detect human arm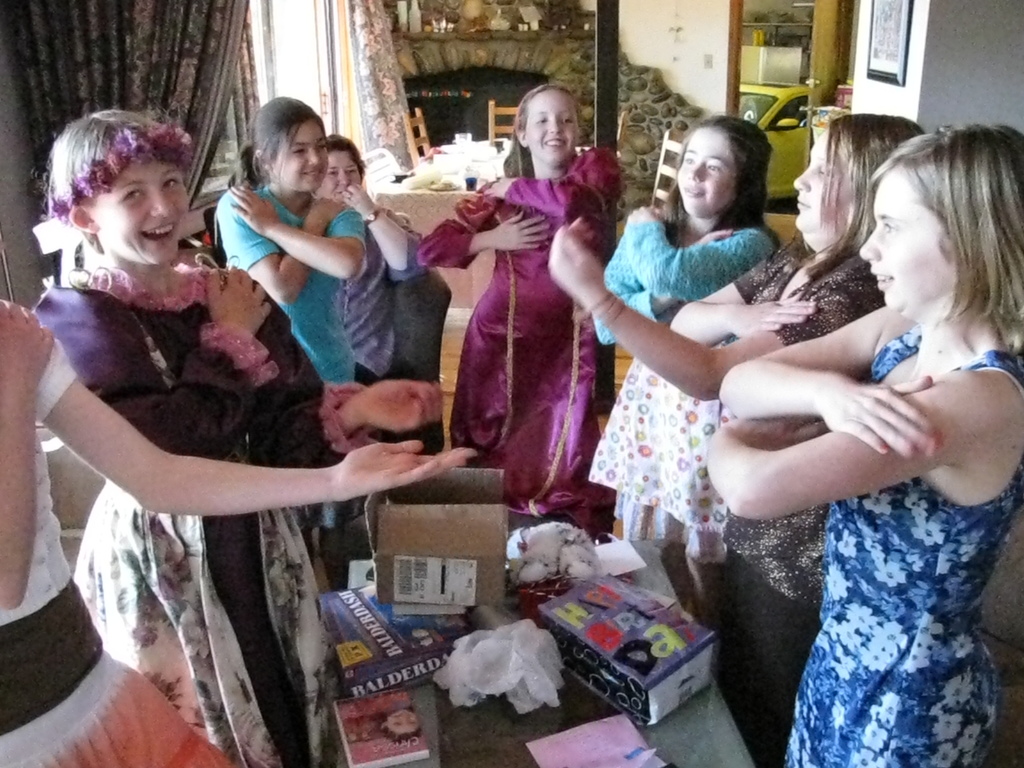
x1=316 y1=380 x2=439 y2=429
